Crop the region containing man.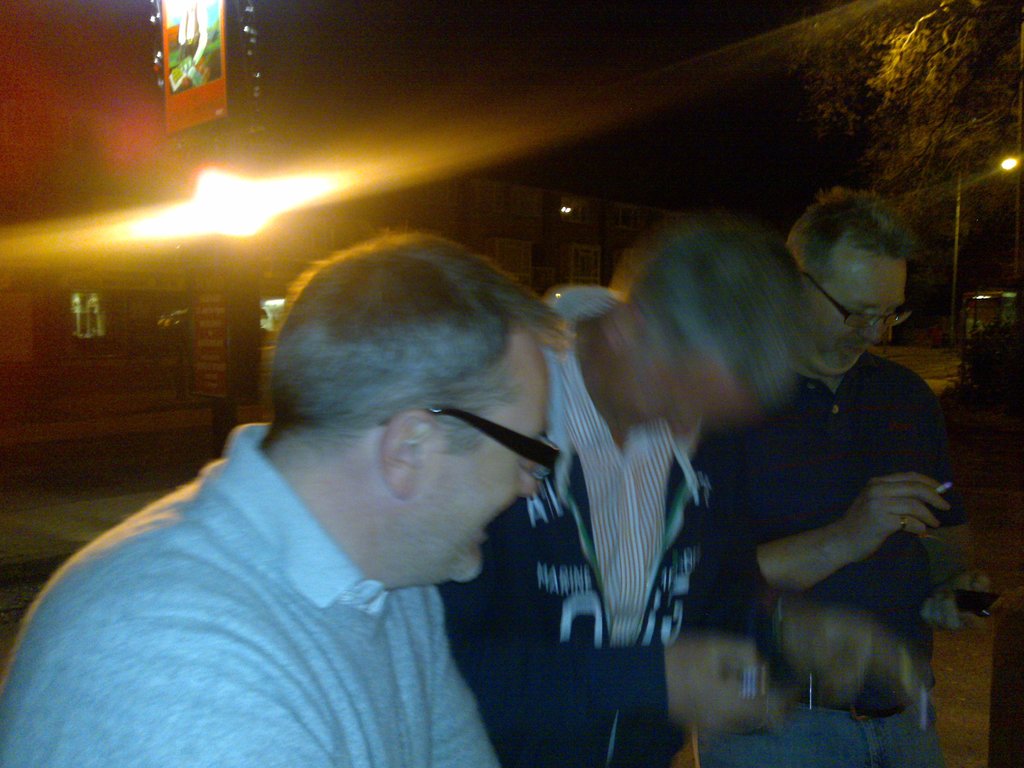
Crop region: locate(0, 228, 609, 767).
